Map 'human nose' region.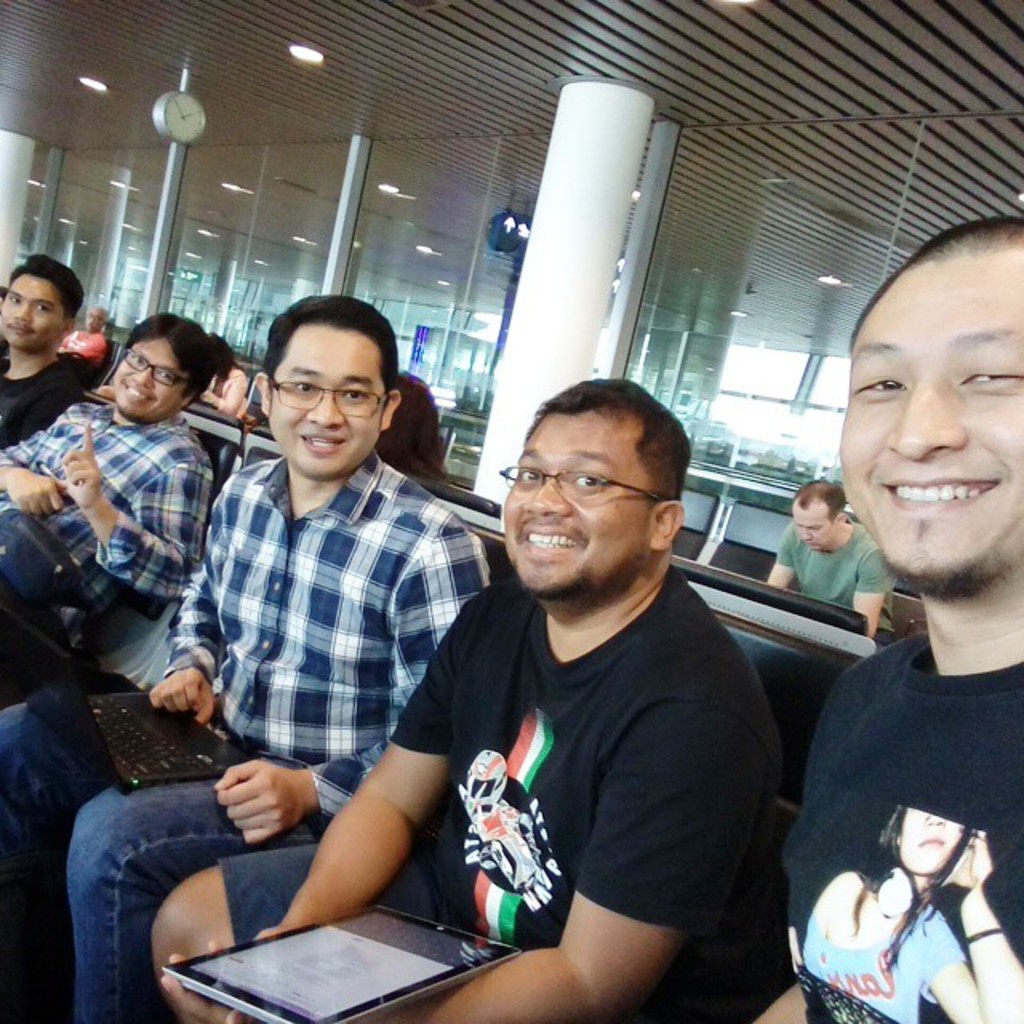
Mapped to x1=134, y1=365, x2=158, y2=392.
